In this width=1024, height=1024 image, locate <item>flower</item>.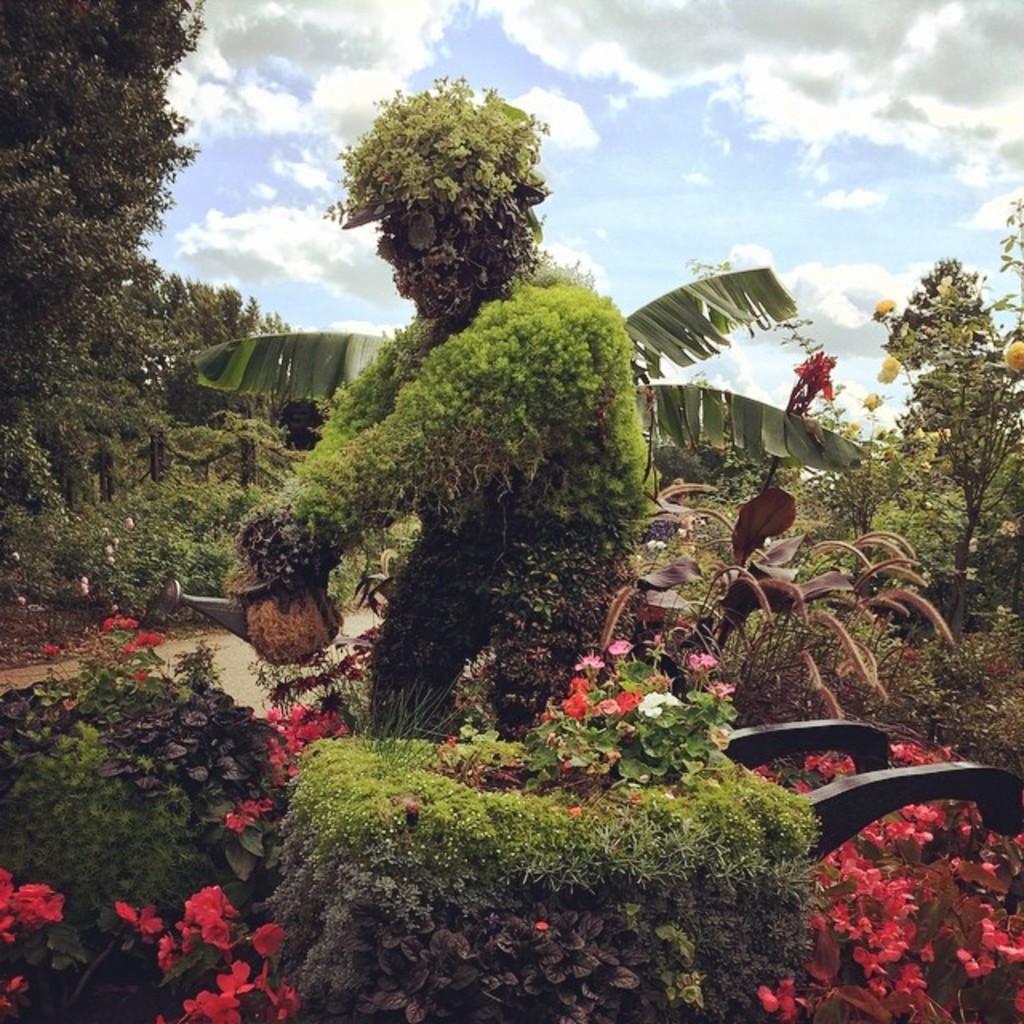
Bounding box: 867/390/888/414.
